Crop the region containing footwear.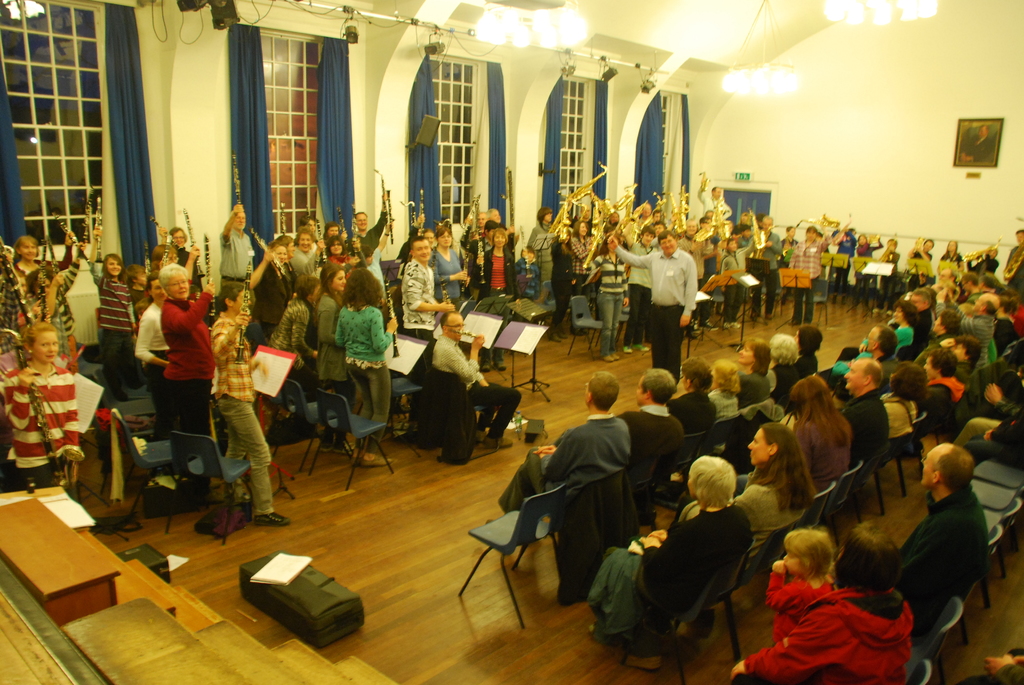
Crop region: 319, 430, 334, 453.
